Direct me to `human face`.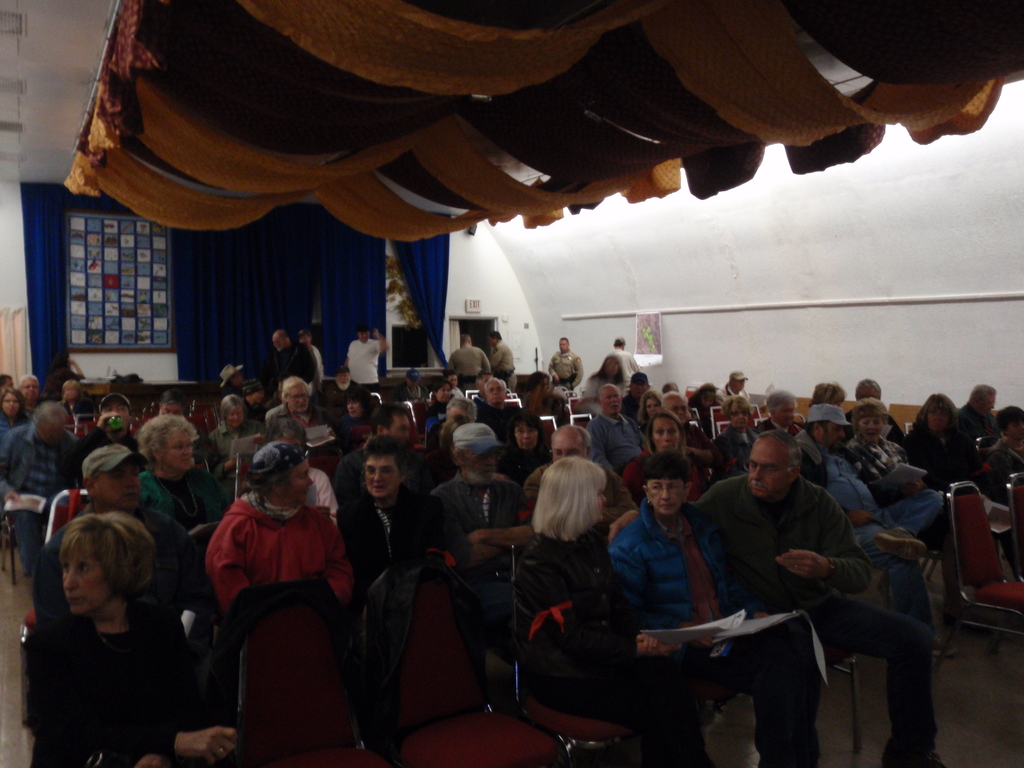
Direction: locate(662, 396, 689, 423).
